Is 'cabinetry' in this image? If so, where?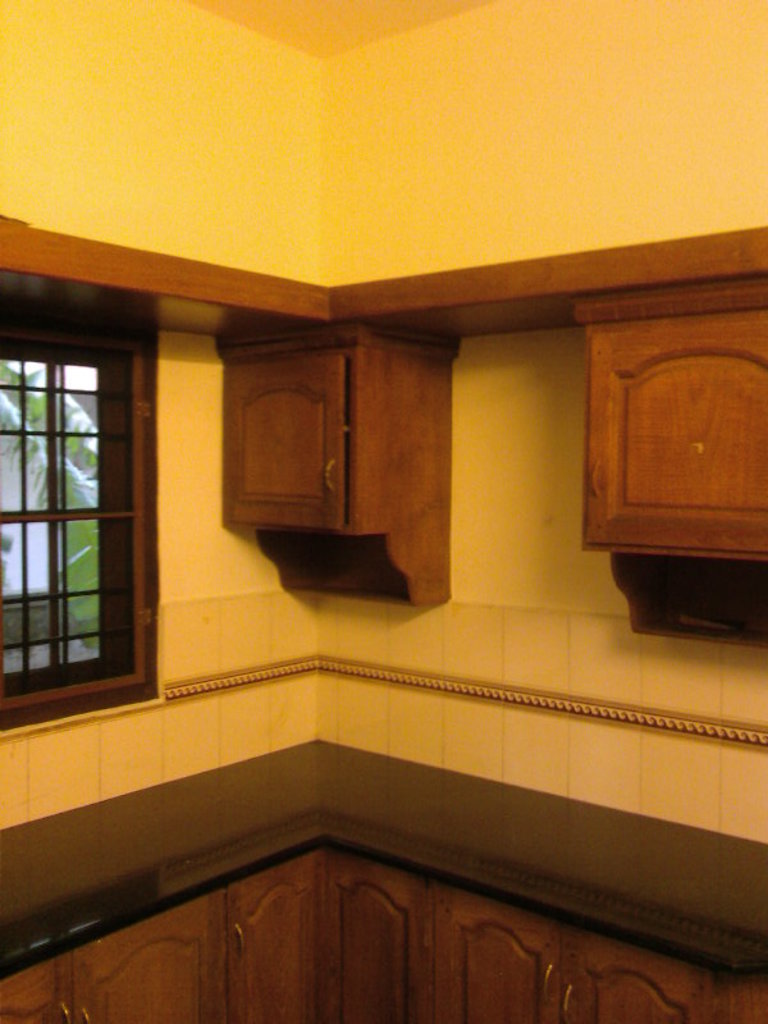
Yes, at [x1=58, y1=884, x2=233, y2=1020].
